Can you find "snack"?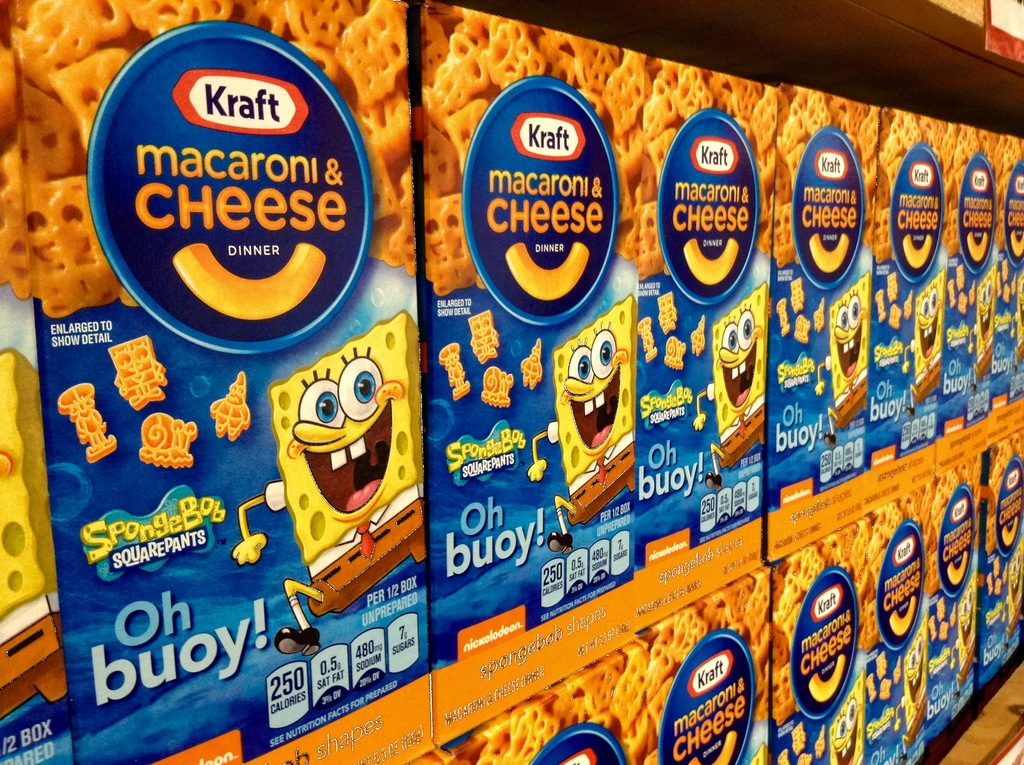
Yes, bounding box: select_region(522, 340, 543, 385).
